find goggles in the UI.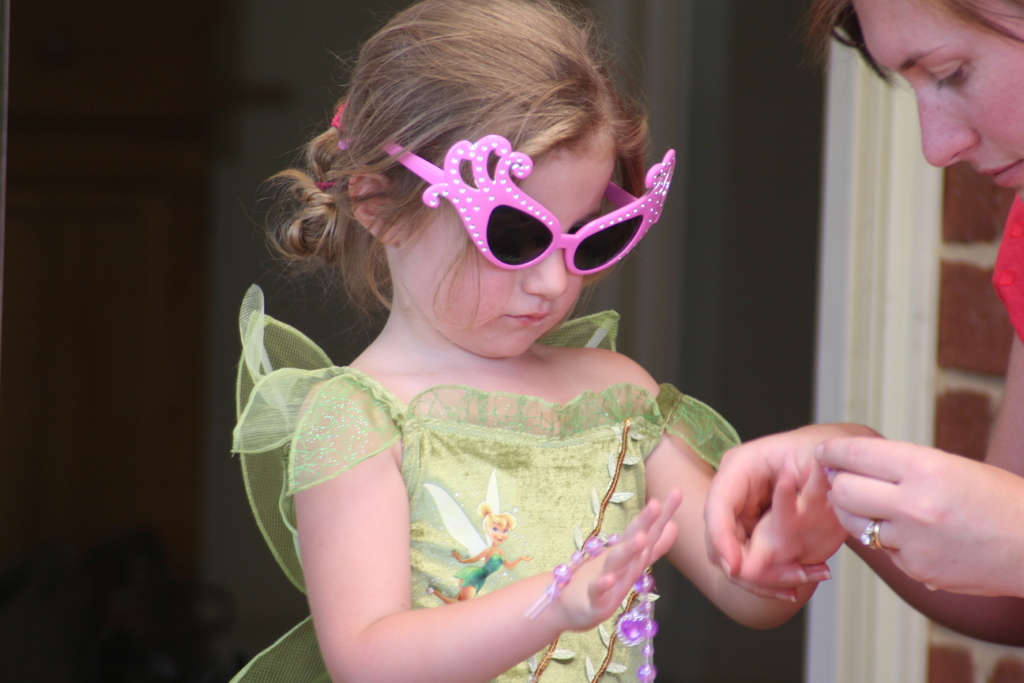
UI element at x1=323 y1=113 x2=679 y2=276.
